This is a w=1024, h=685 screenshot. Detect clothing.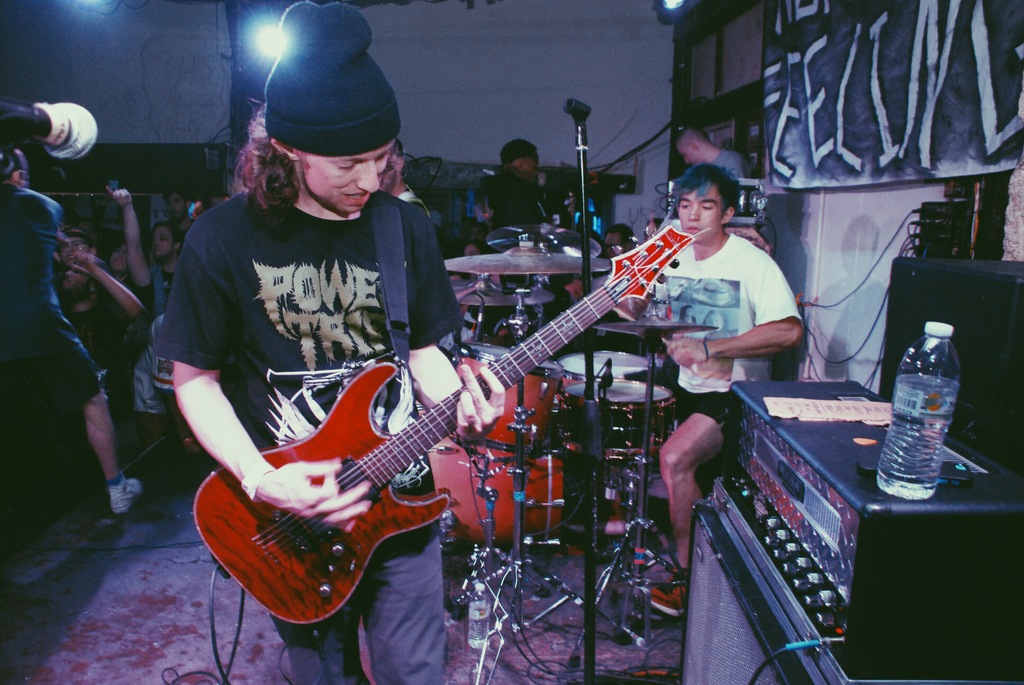
l=51, t=296, r=120, b=395.
